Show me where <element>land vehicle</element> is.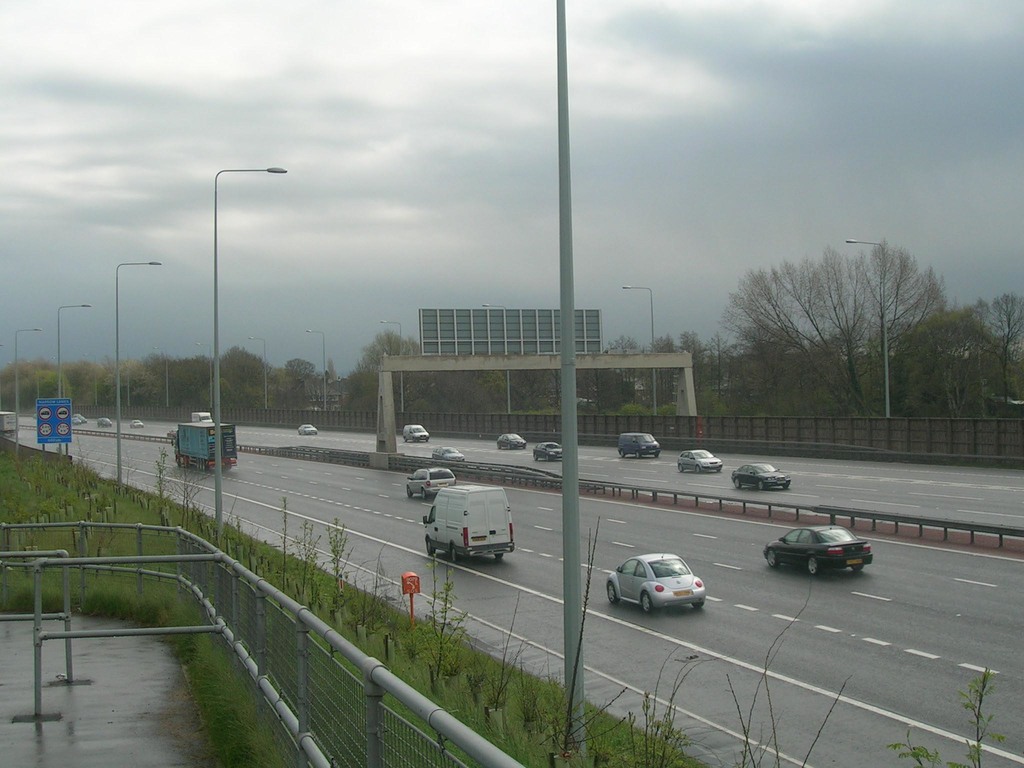
<element>land vehicle</element> is at box(191, 412, 213, 422).
